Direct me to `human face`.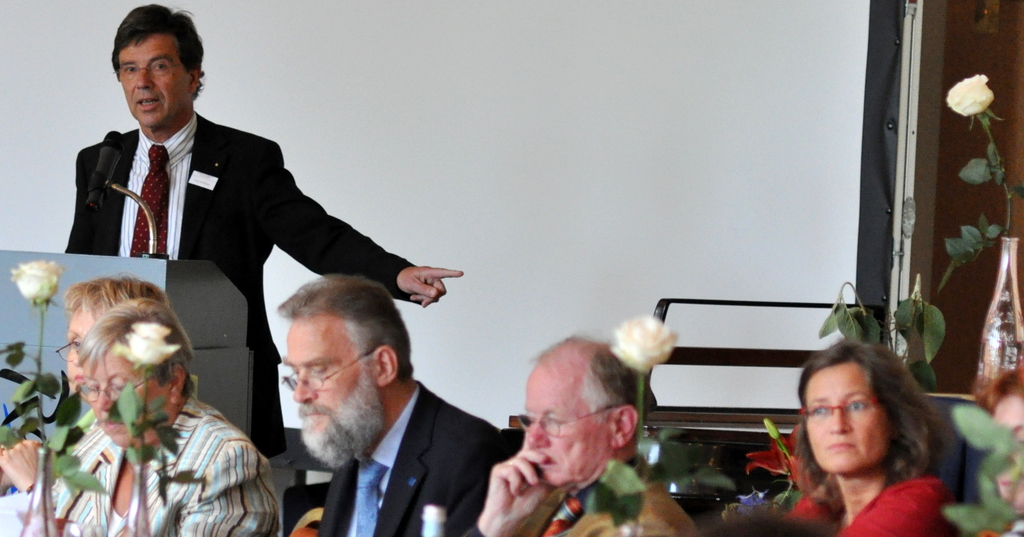
Direction: [left=287, top=318, right=375, bottom=459].
